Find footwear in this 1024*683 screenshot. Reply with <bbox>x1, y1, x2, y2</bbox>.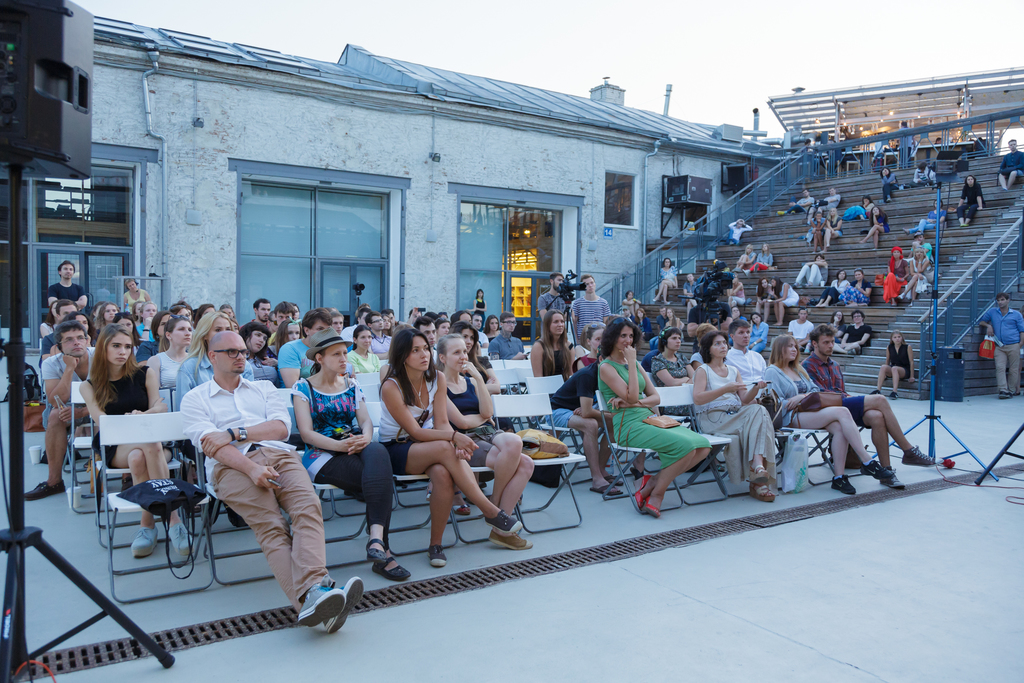
<bbox>845, 343, 866, 353</bbox>.
